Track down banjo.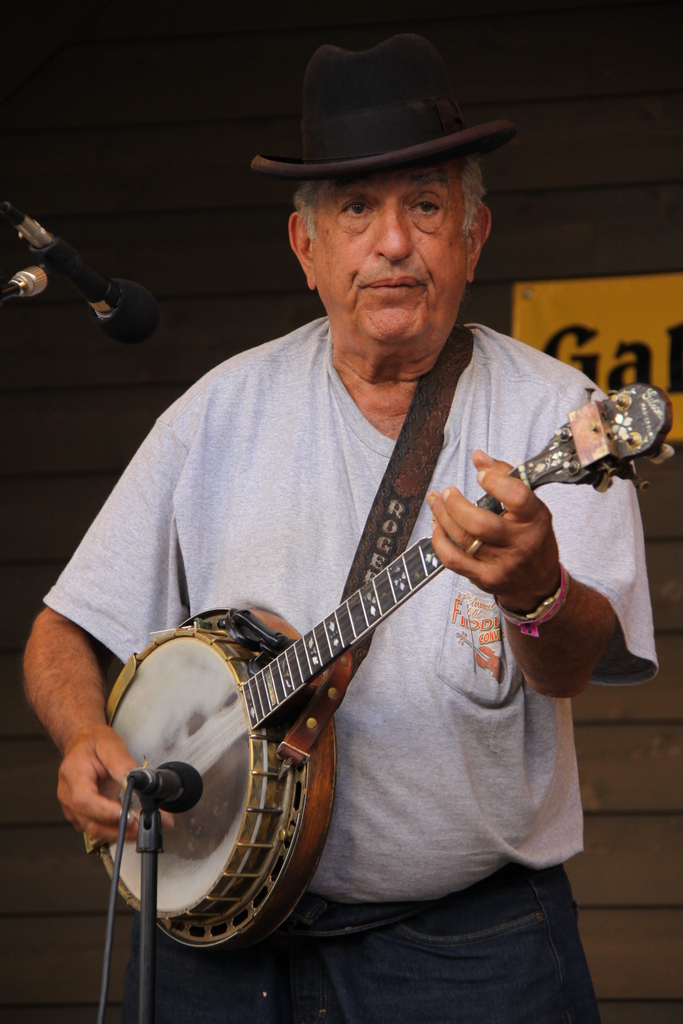
Tracked to [77, 382, 682, 971].
